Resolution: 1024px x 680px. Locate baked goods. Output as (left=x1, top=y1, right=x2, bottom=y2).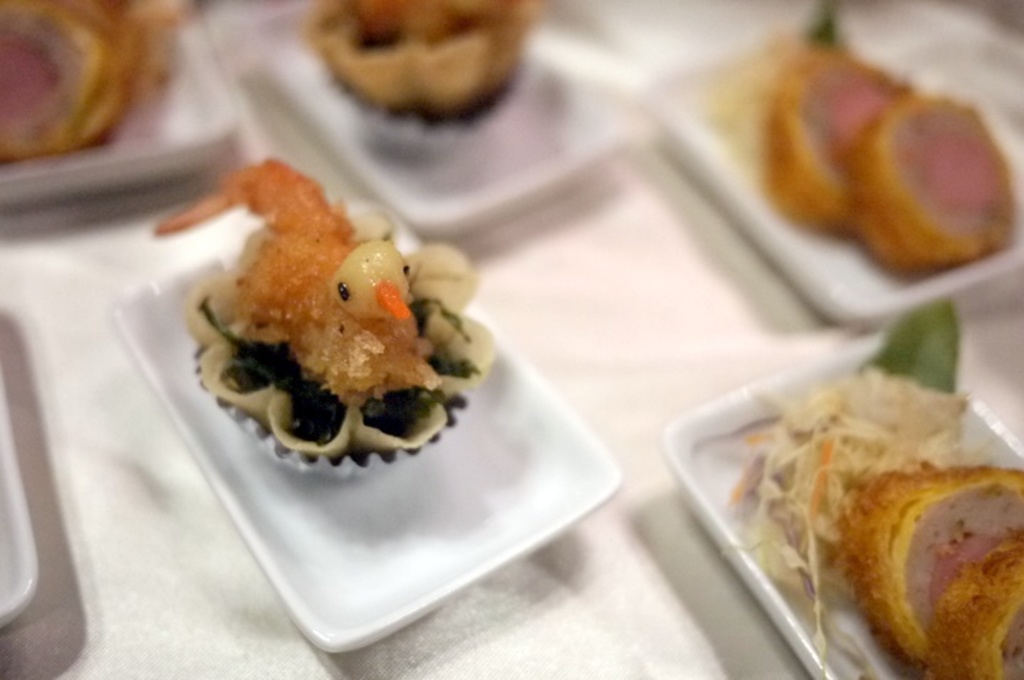
(left=152, top=166, right=495, bottom=451).
